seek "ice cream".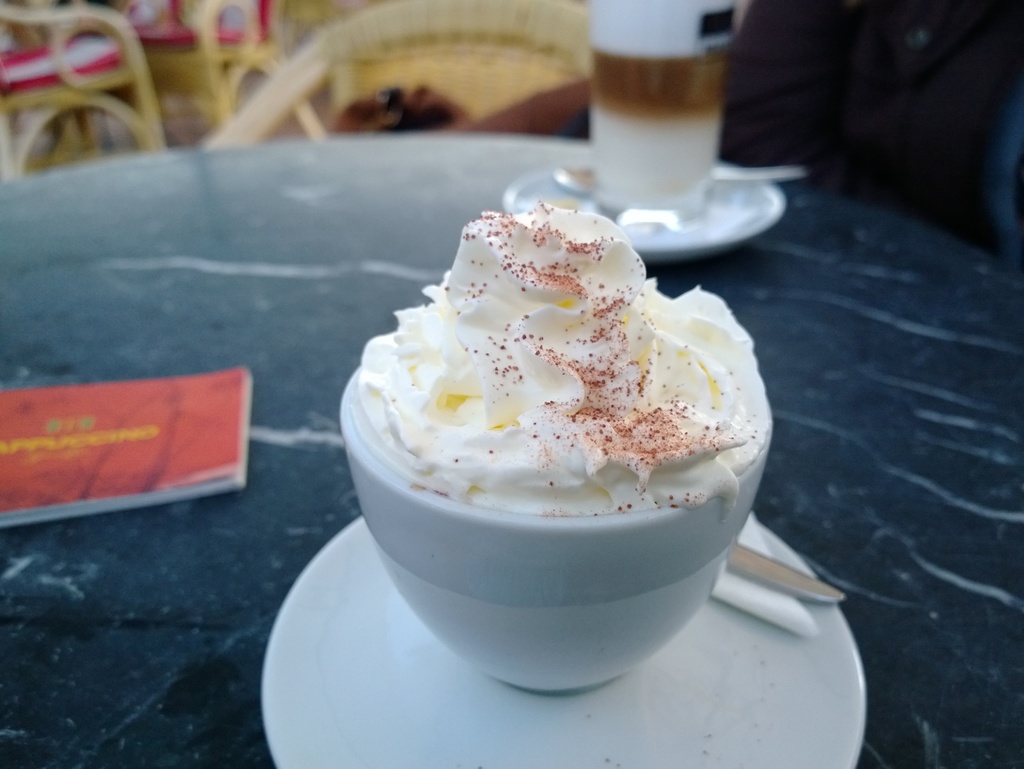
<box>348,207,764,511</box>.
